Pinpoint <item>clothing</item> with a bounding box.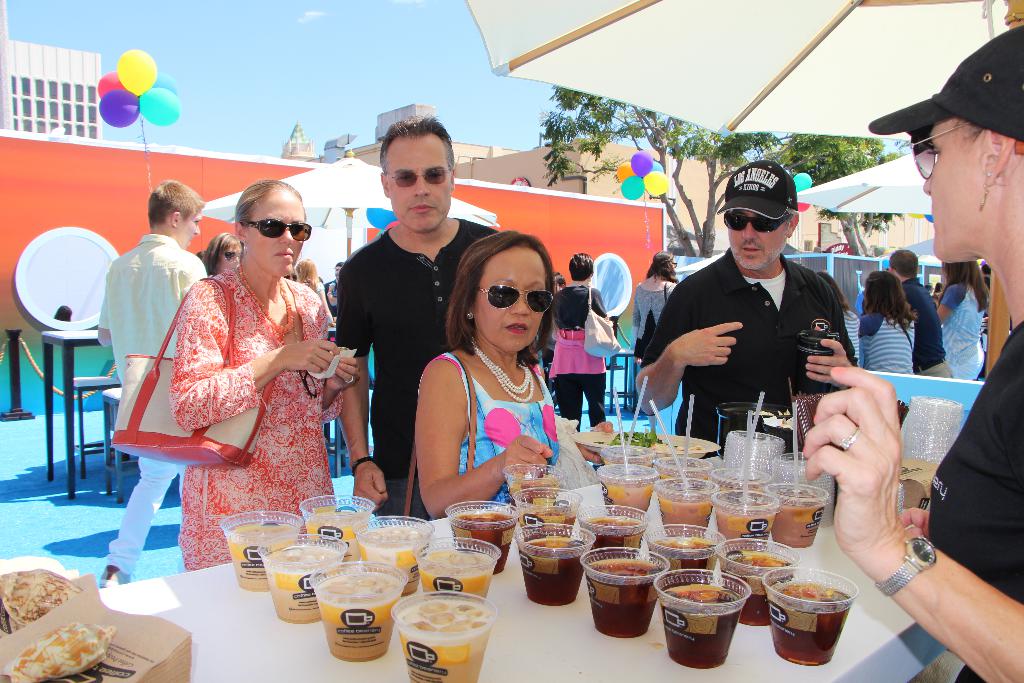
[938,273,989,383].
